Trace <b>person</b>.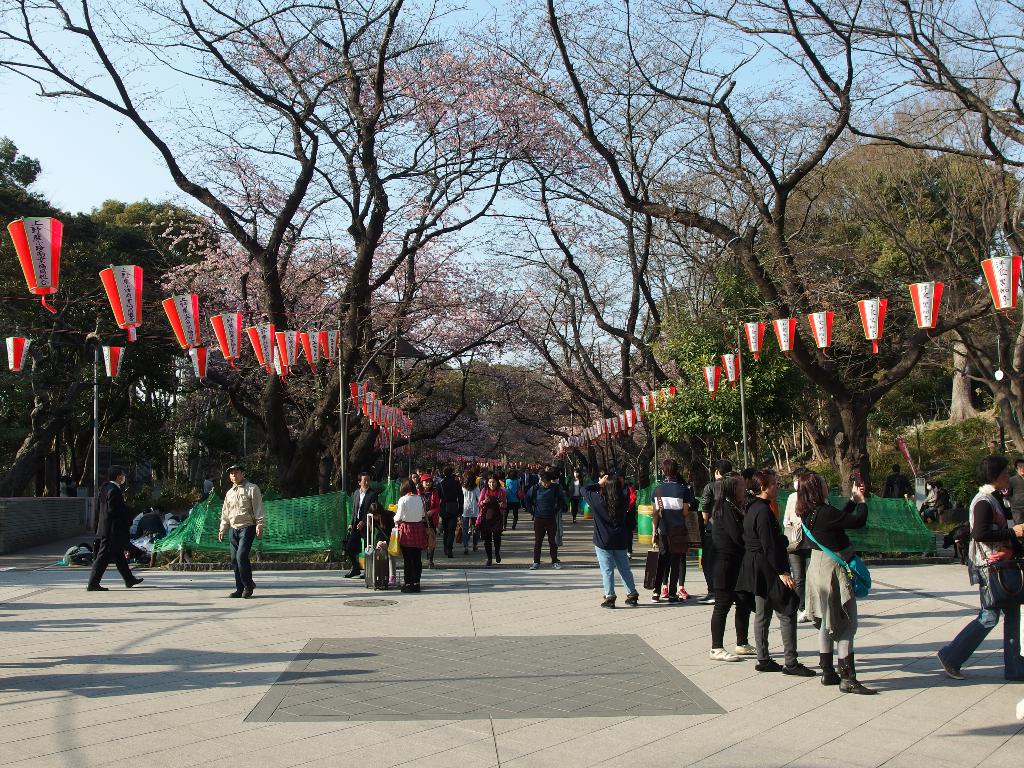
Traced to pyautogui.locateOnScreen(1007, 442, 1023, 463).
